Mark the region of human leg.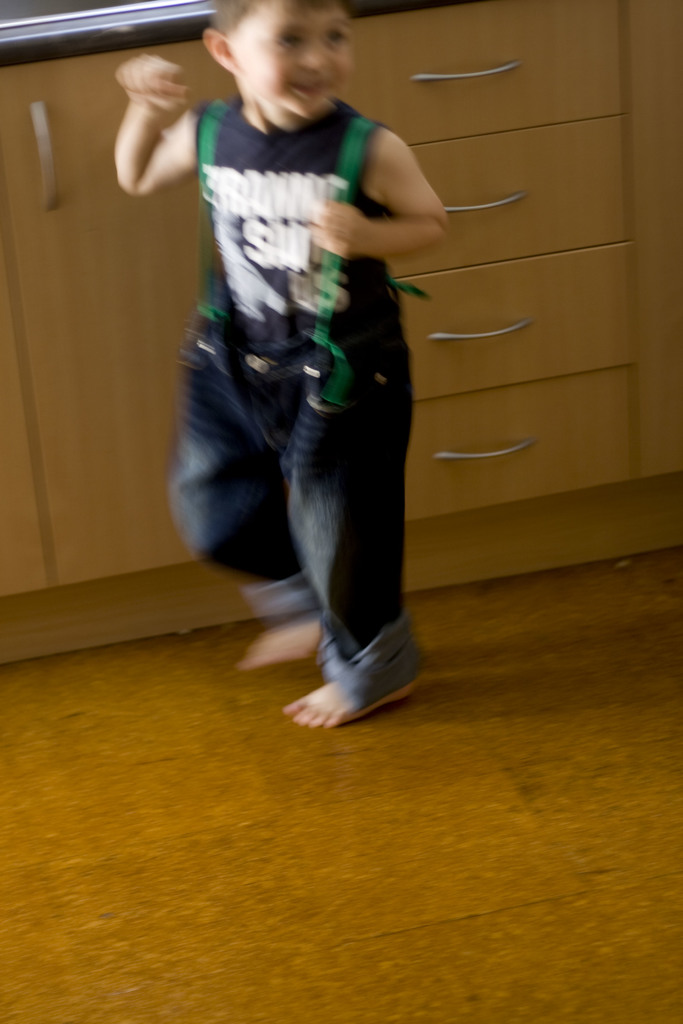
Region: [x1=176, y1=328, x2=313, y2=669].
